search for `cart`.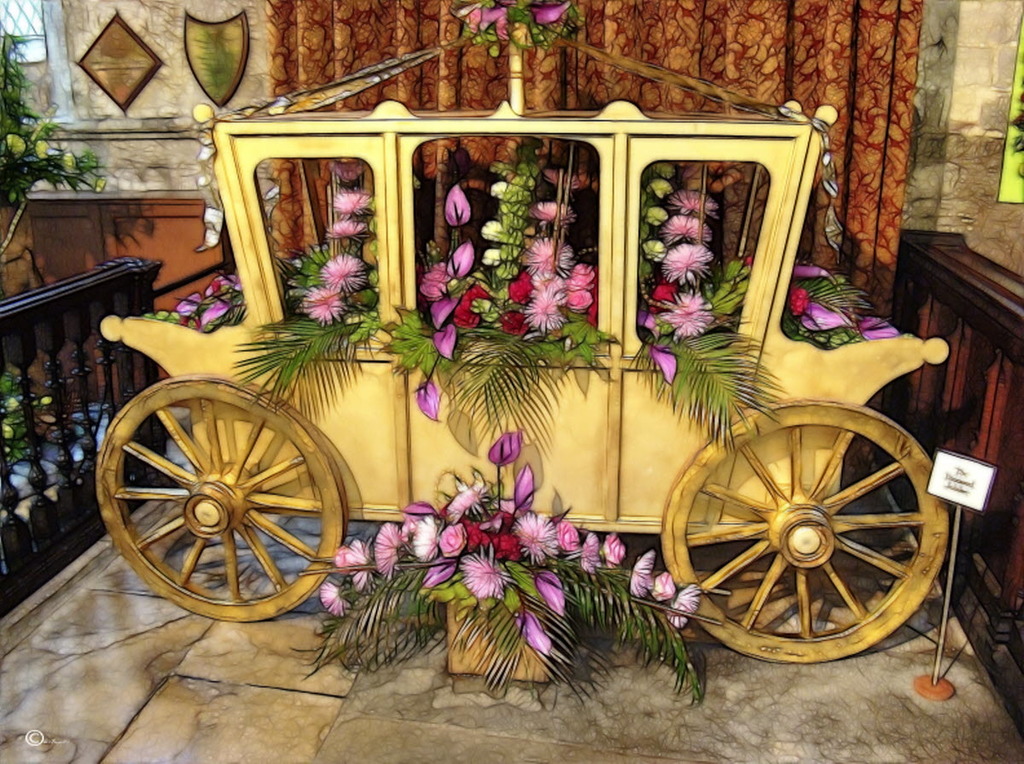
Found at box=[91, 26, 951, 666].
